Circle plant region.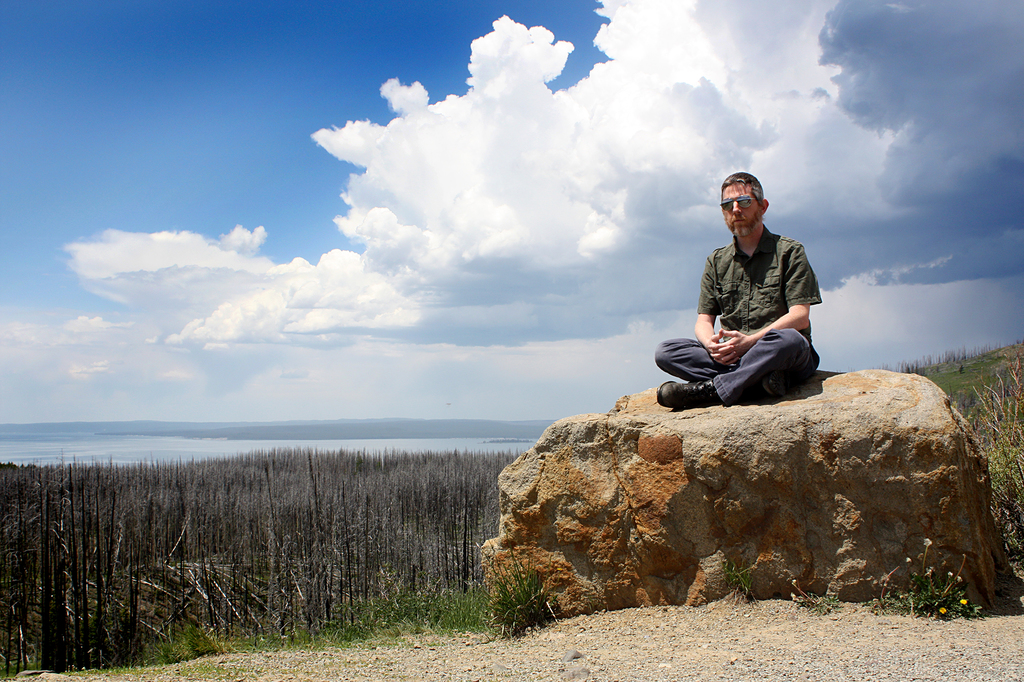
Region: [left=901, top=337, right=1023, bottom=566].
